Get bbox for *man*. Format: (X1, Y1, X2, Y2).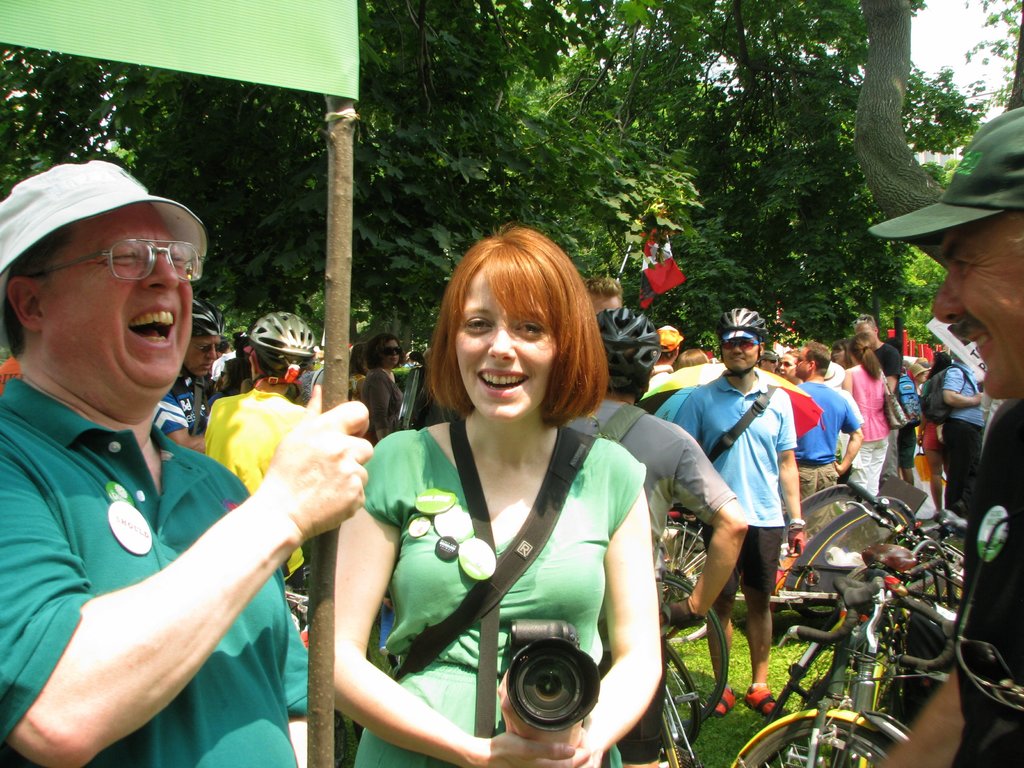
(859, 322, 911, 486).
